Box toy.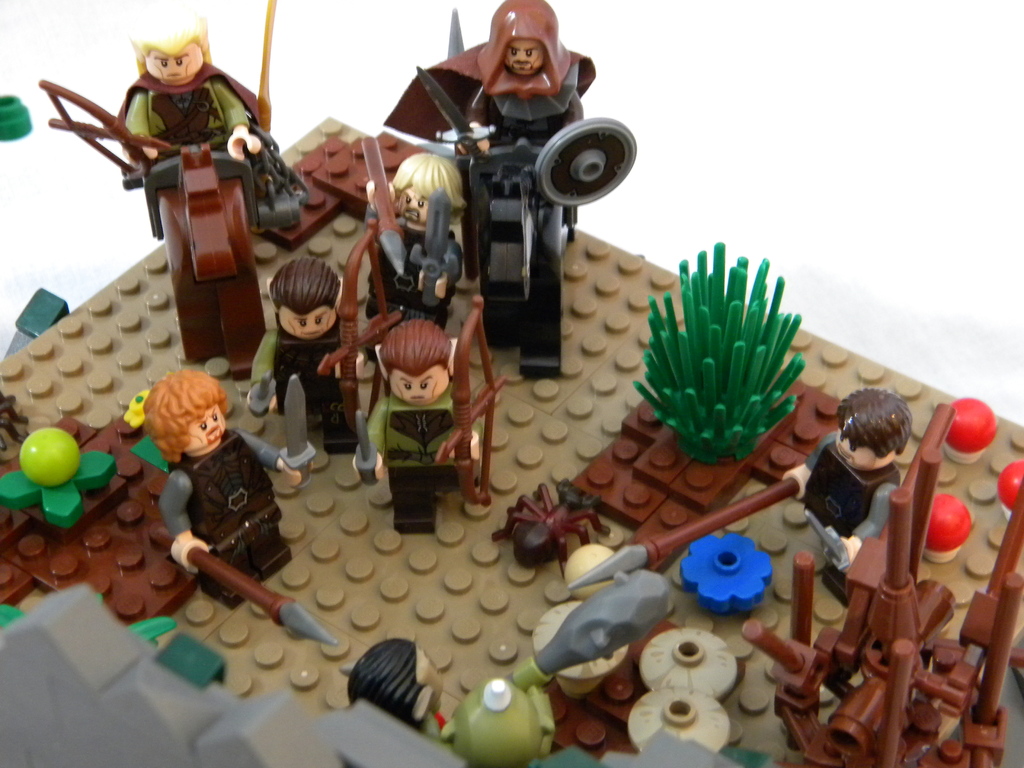
x1=229, y1=253, x2=378, y2=490.
